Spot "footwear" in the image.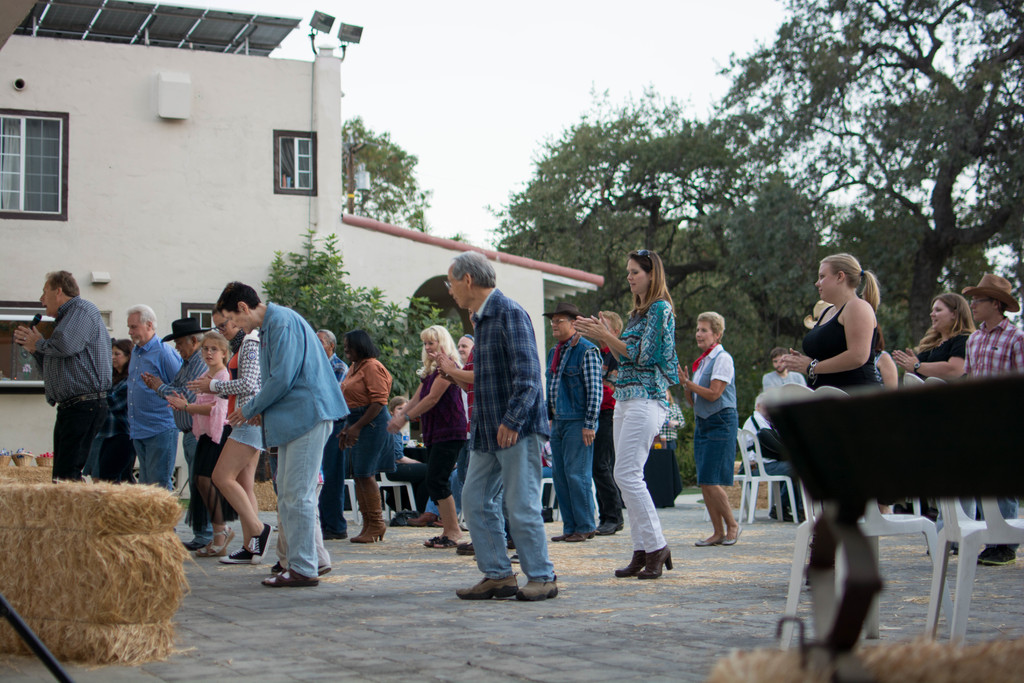
"footwear" found at locate(191, 545, 207, 559).
